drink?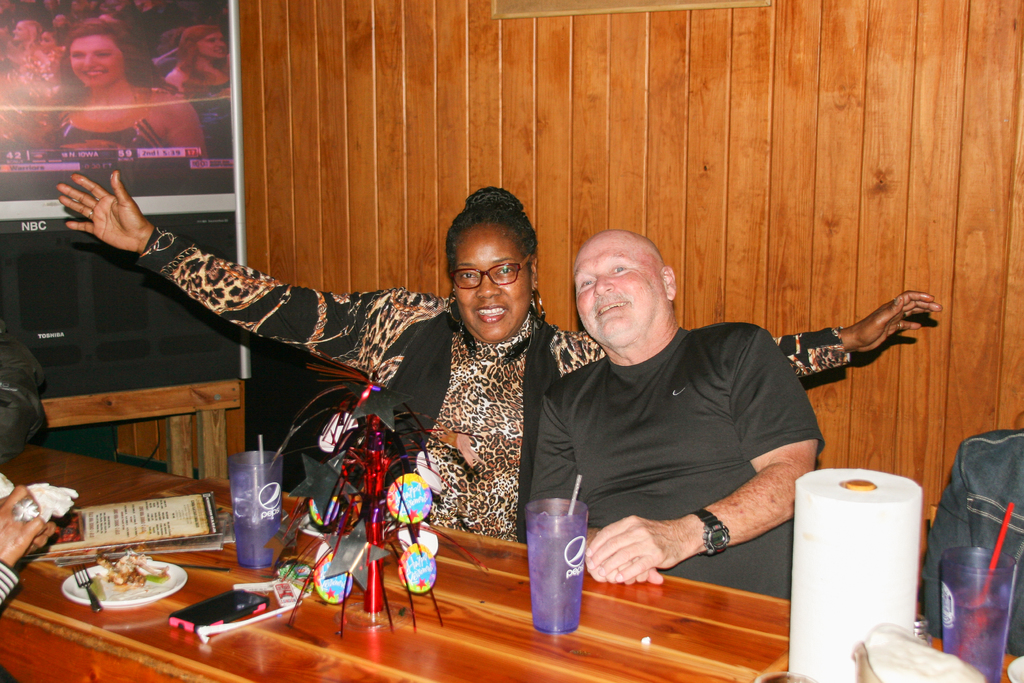
region(941, 544, 1016, 682)
